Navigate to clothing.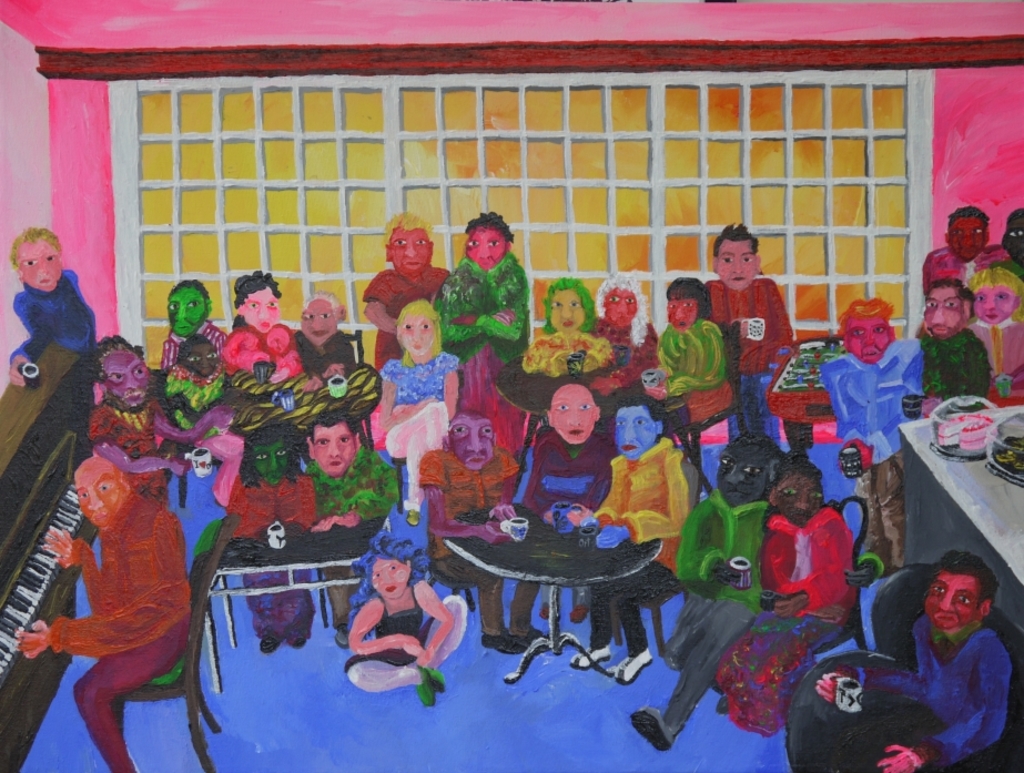
Navigation target: 592:433:690:584.
